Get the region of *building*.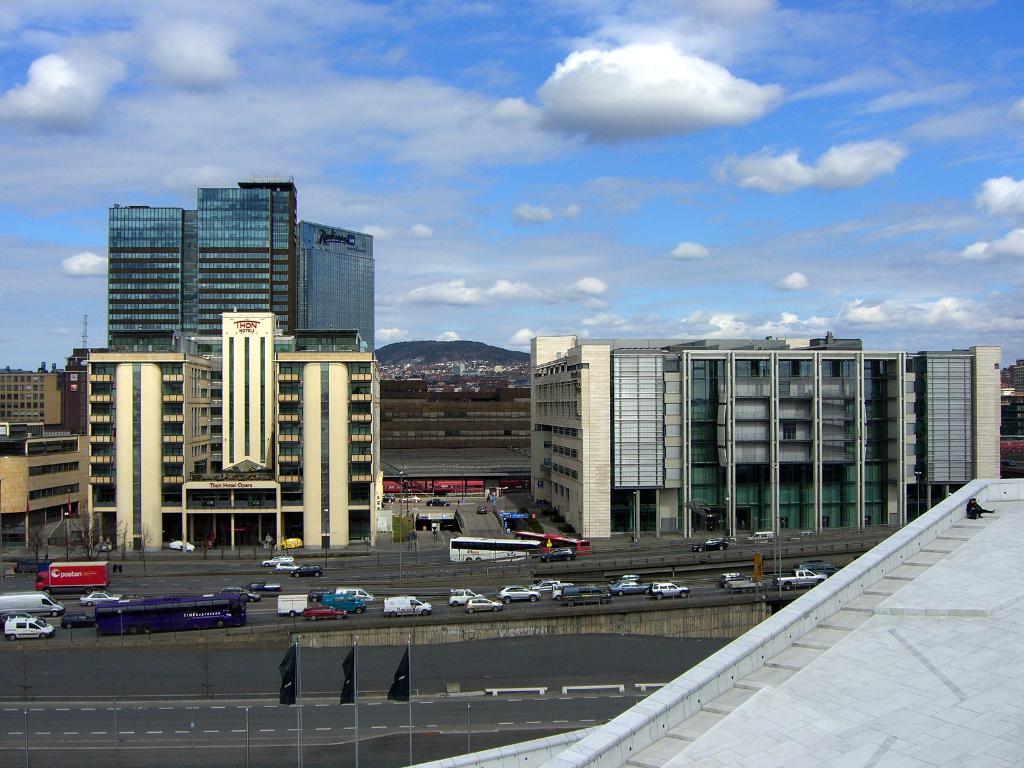
box=[106, 172, 379, 359].
